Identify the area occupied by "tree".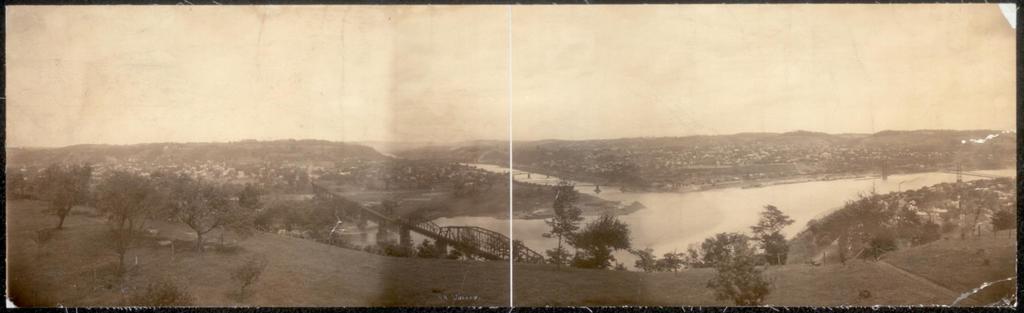
Area: {"left": 37, "top": 161, "right": 96, "bottom": 230}.
